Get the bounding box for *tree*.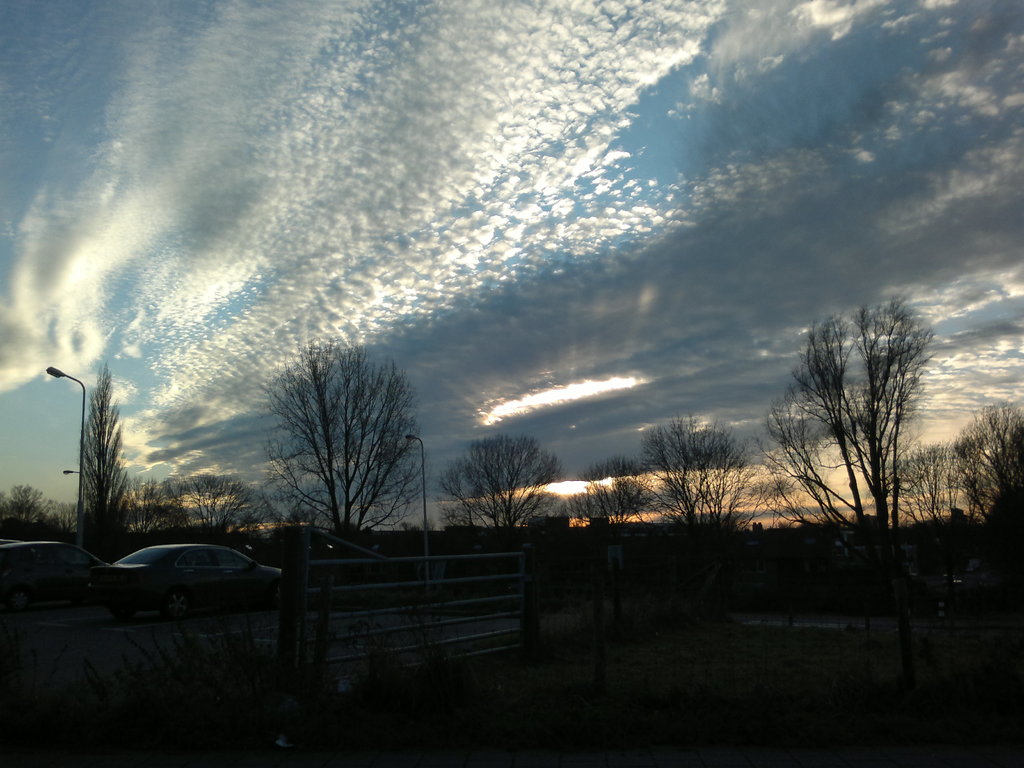
BBox(438, 494, 471, 534).
